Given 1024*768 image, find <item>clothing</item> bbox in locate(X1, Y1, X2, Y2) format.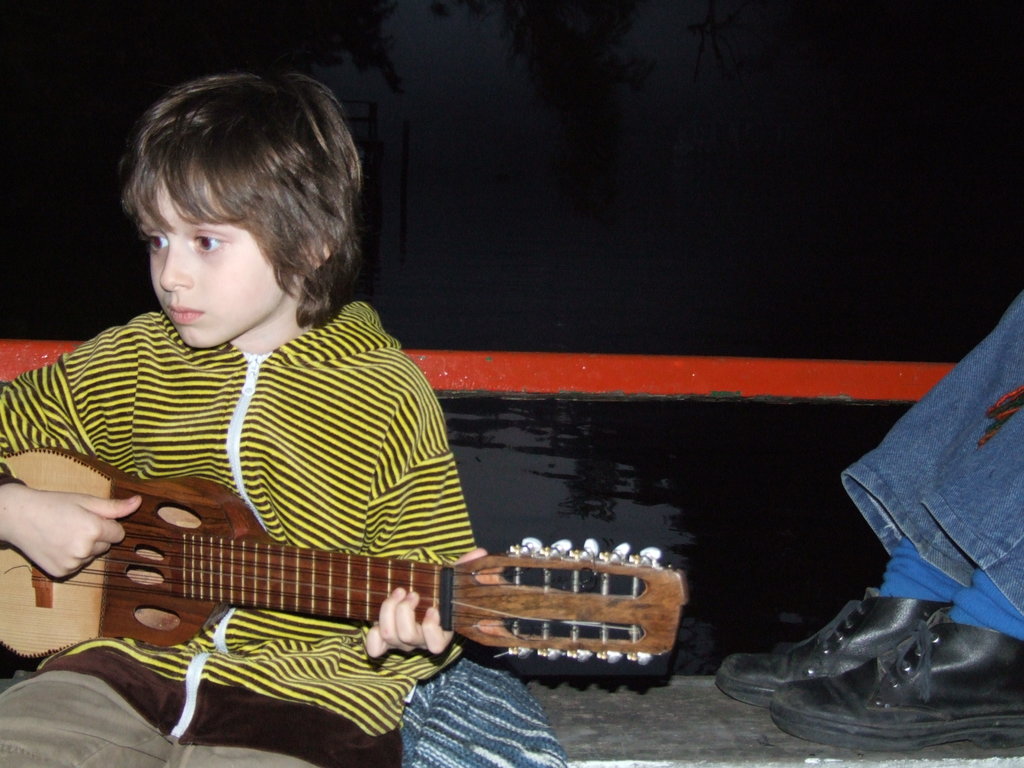
locate(845, 287, 1023, 636).
